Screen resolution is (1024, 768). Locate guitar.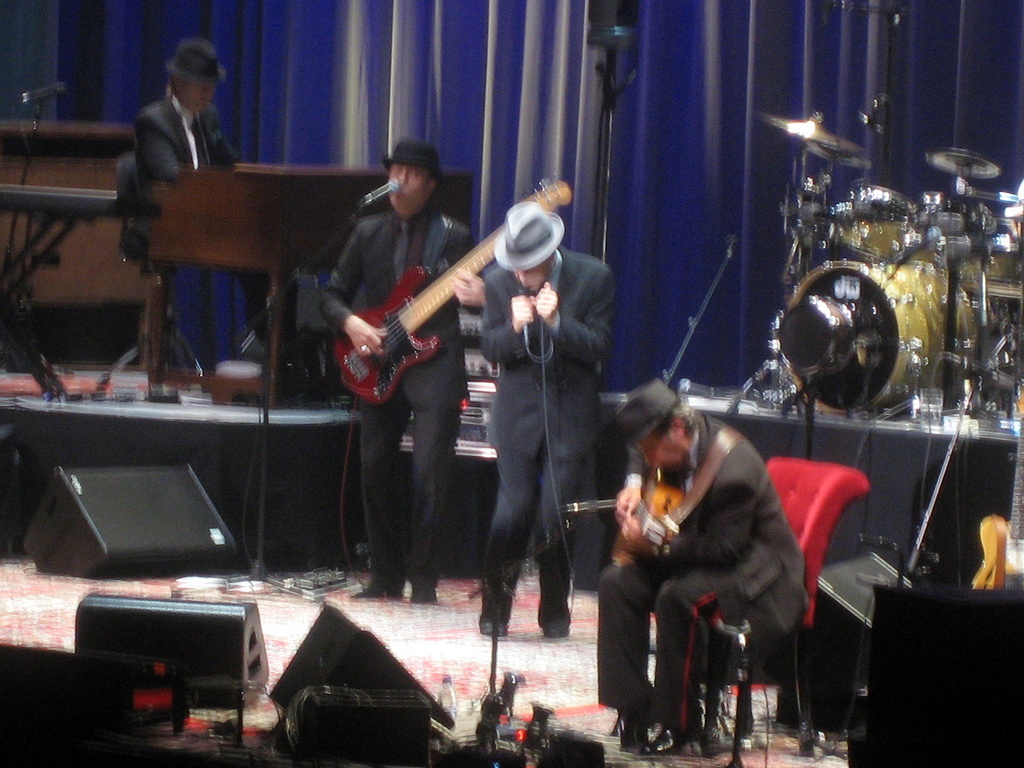
bbox=[310, 189, 553, 419].
